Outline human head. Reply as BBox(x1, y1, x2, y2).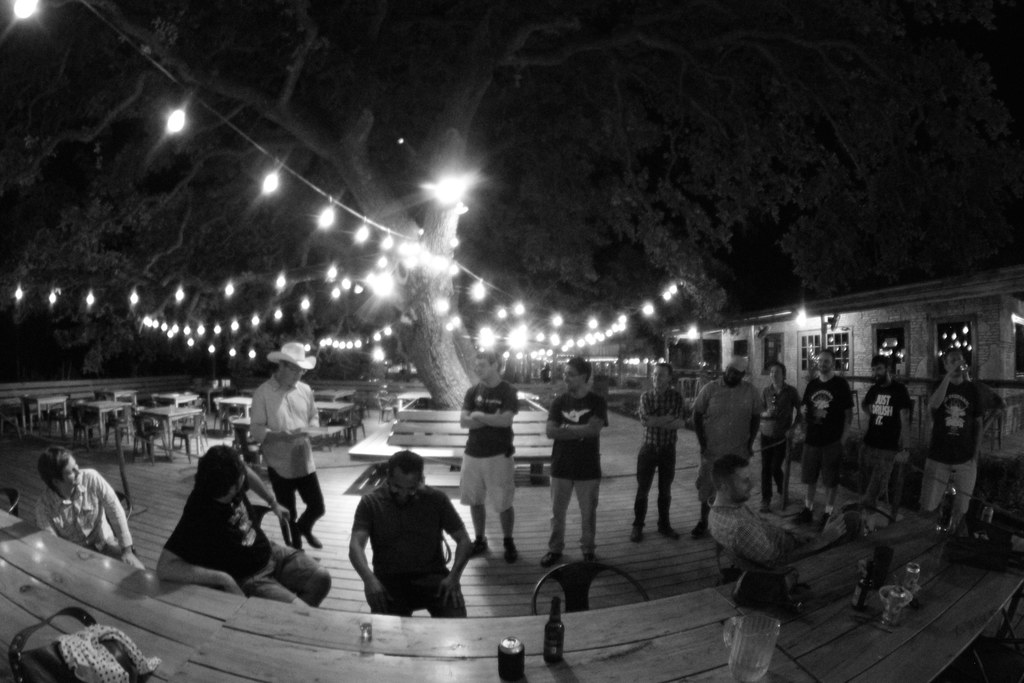
BBox(198, 444, 252, 495).
